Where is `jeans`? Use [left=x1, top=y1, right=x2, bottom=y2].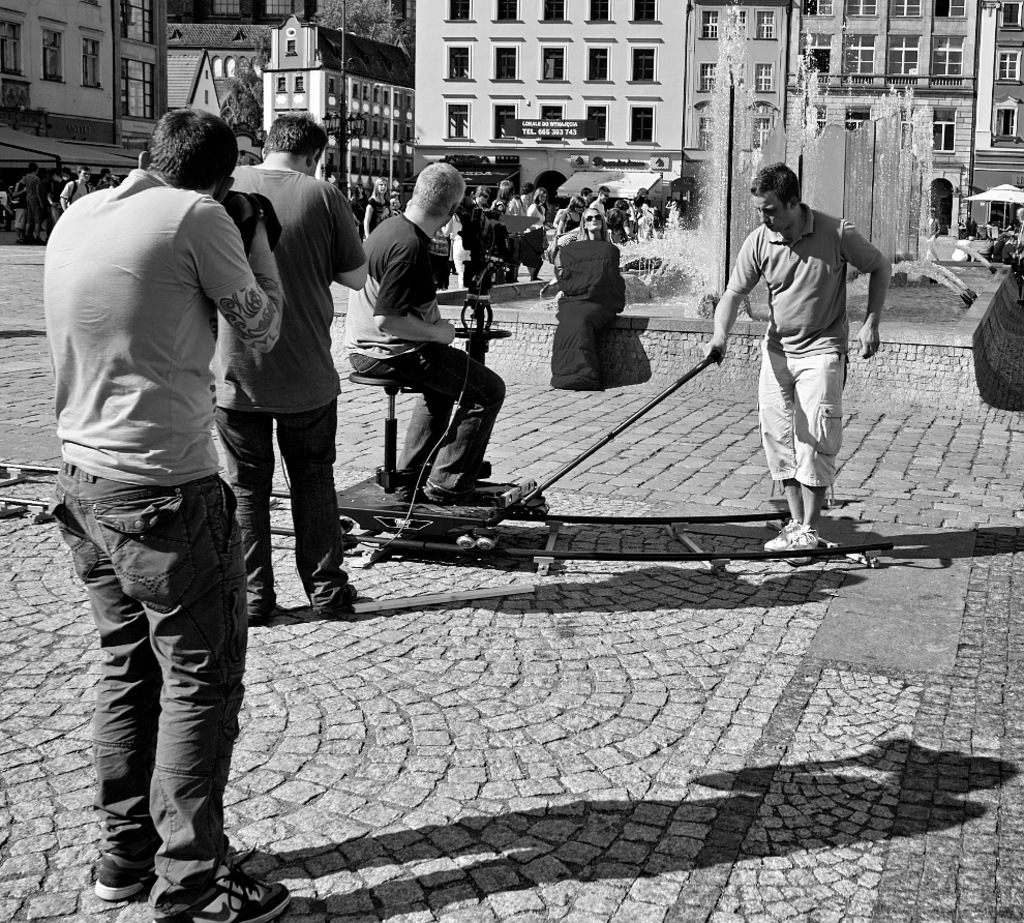
[left=344, top=337, right=512, bottom=494].
